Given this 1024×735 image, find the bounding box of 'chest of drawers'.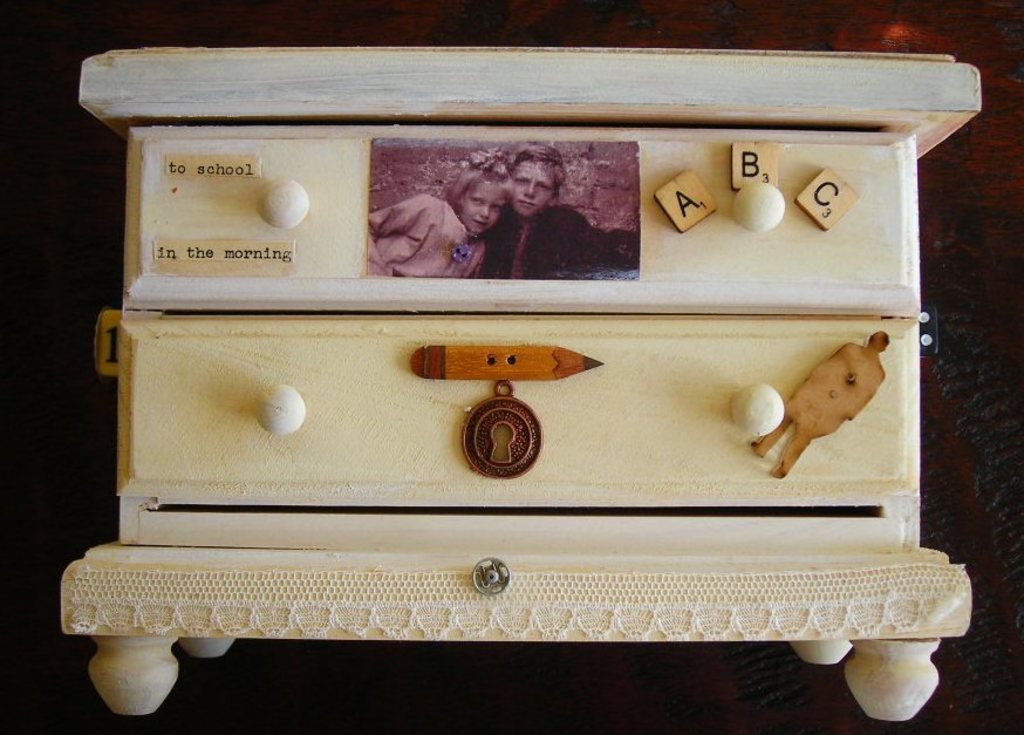
detection(59, 45, 982, 722).
